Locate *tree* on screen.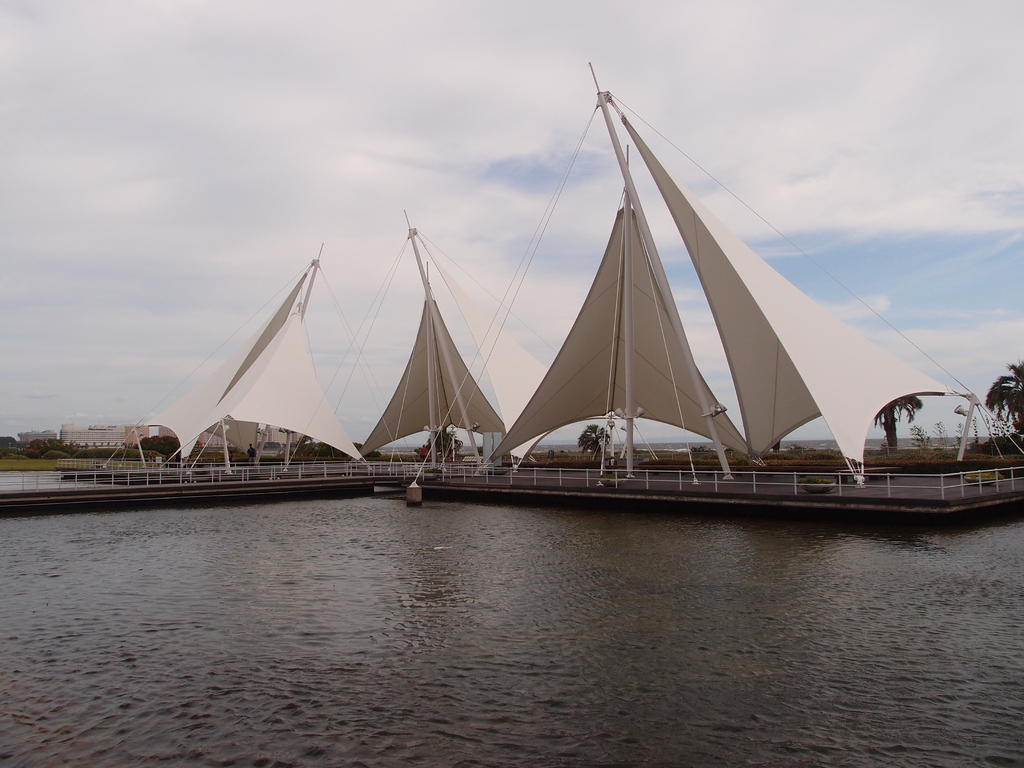
On screen at {"left": 424, "top": 437, "right": 457, "bottom": 454}.
